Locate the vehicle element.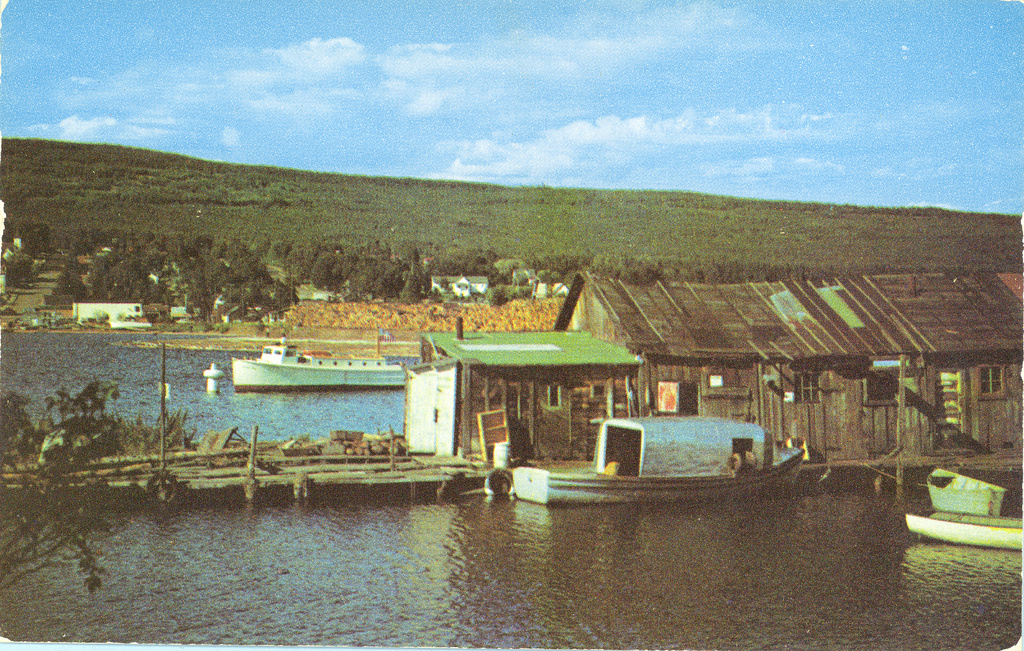
Element bbox: [x1=231, y1=336, x2=410, y2=390].
